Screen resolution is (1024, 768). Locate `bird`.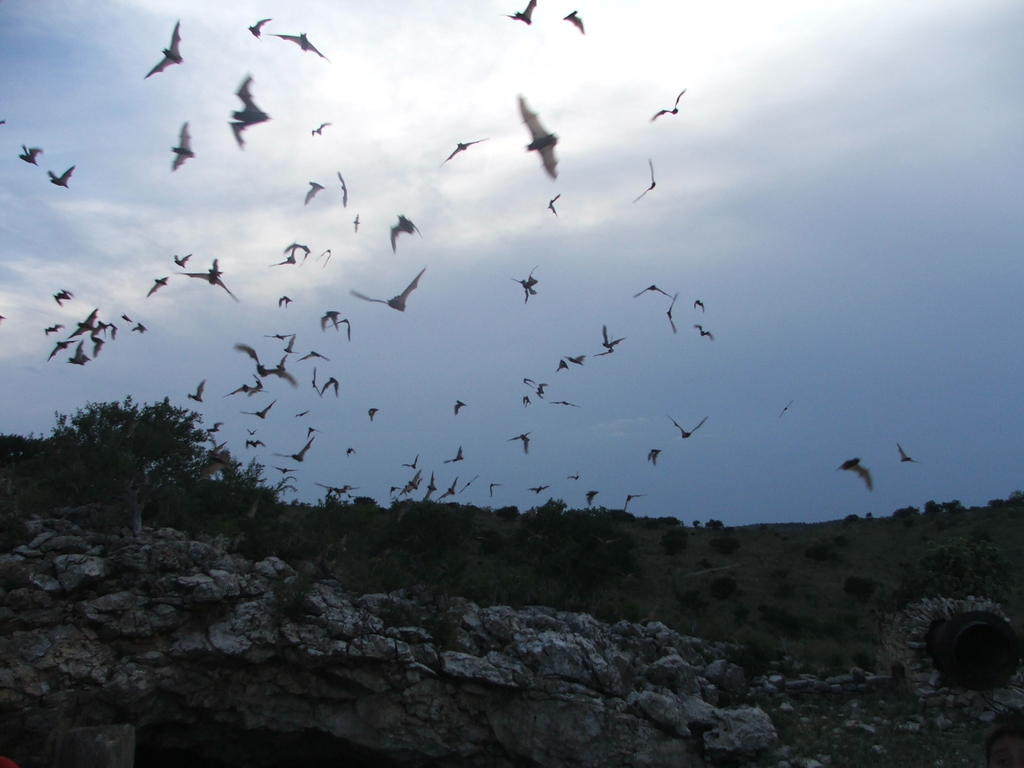
[441,137,493,164].
